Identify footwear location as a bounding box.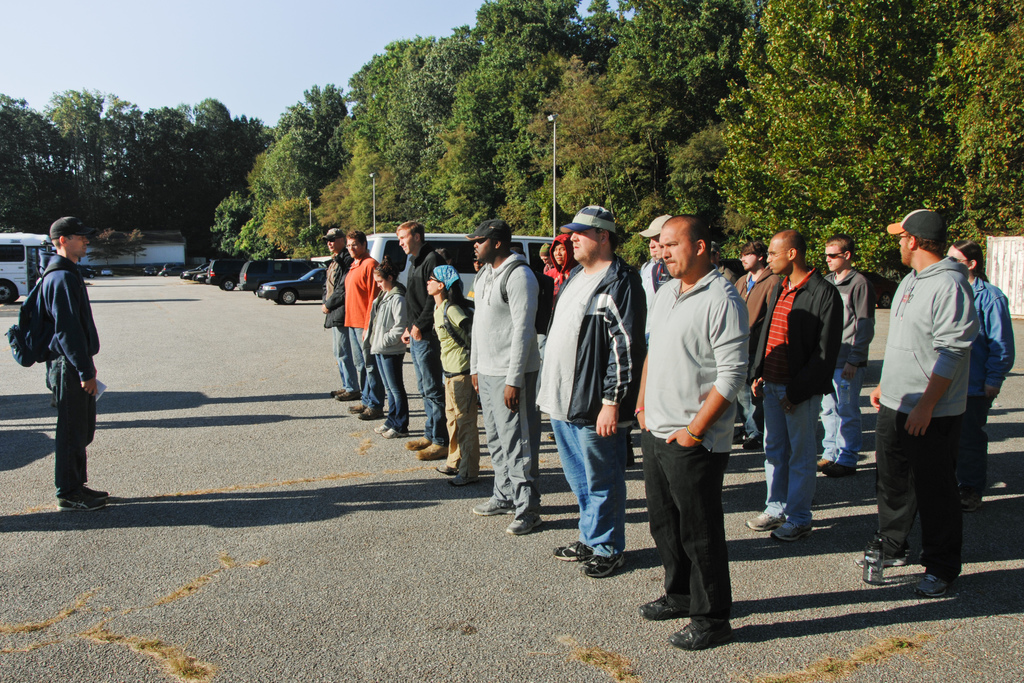
locate(433, 461, 461, 474).
